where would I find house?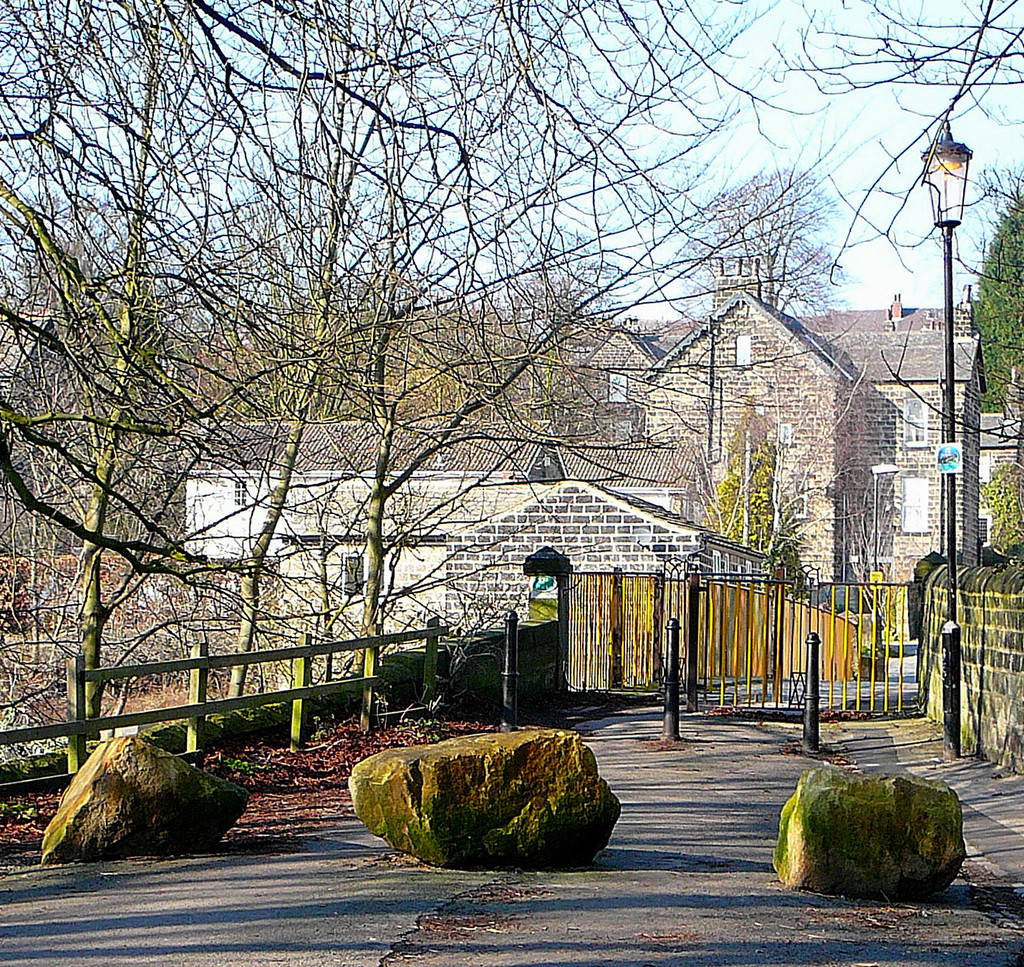
At select_region(832, 326, 978, 608).
